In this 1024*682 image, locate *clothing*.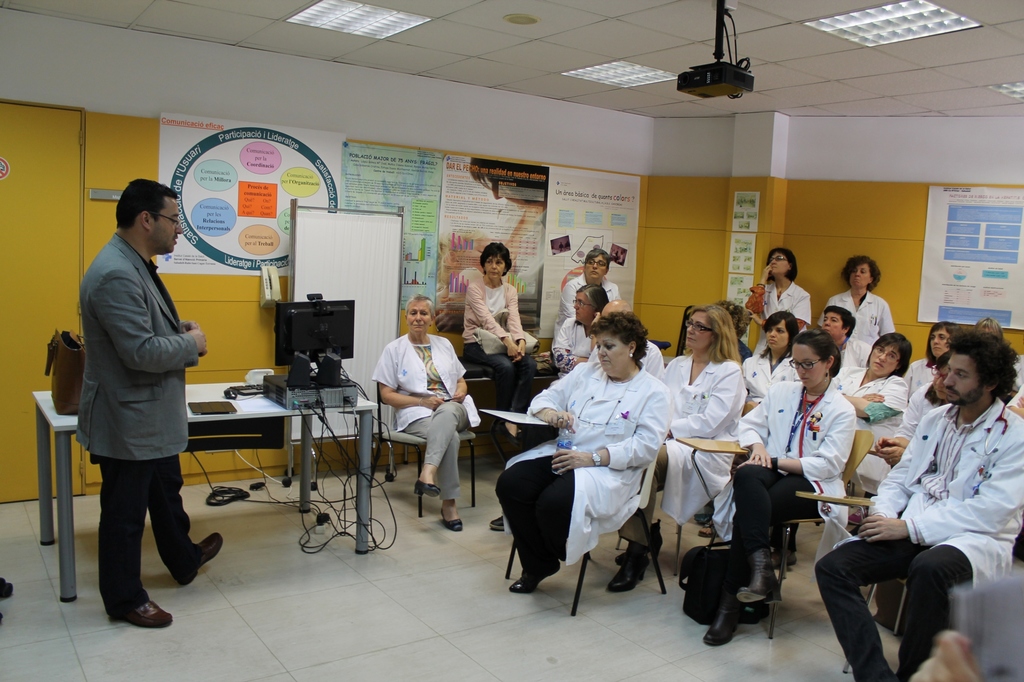
Bounding box: 903,358,933,393.
